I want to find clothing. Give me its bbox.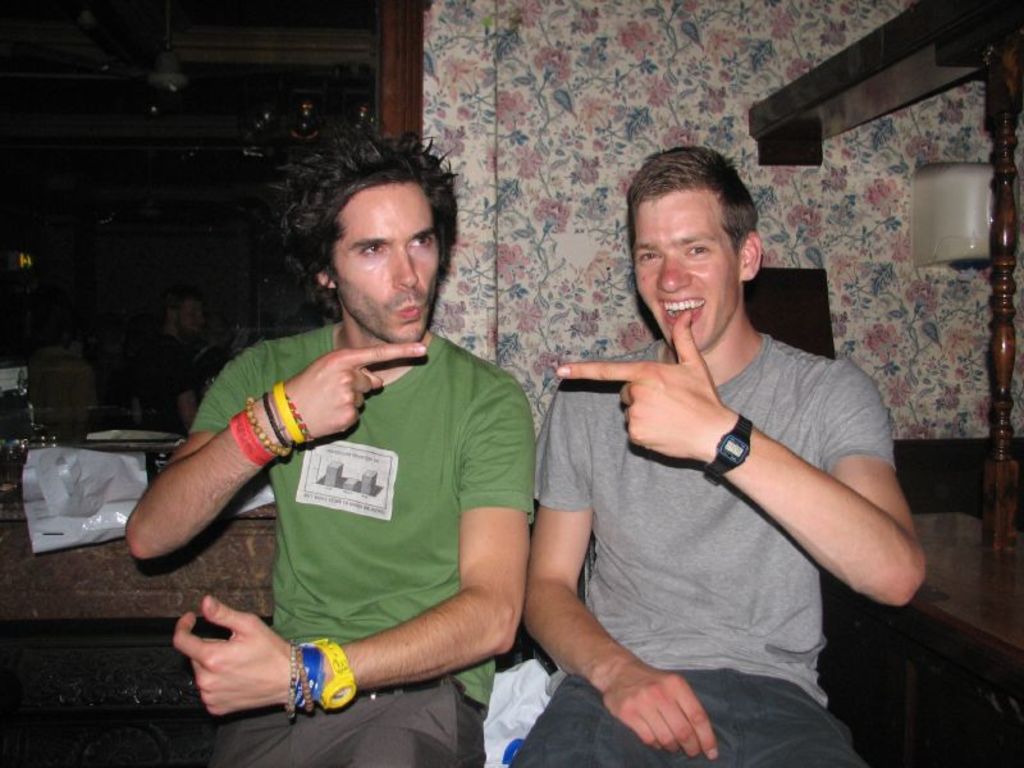
[531,333,895,713].
